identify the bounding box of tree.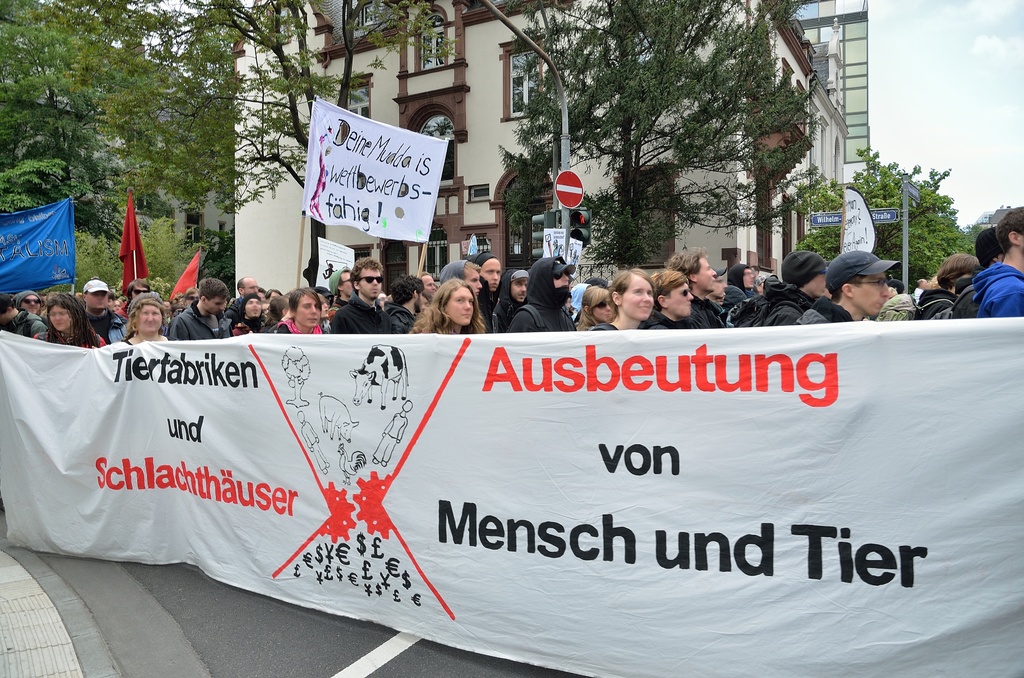
<box>515,29,818,257</box>.
